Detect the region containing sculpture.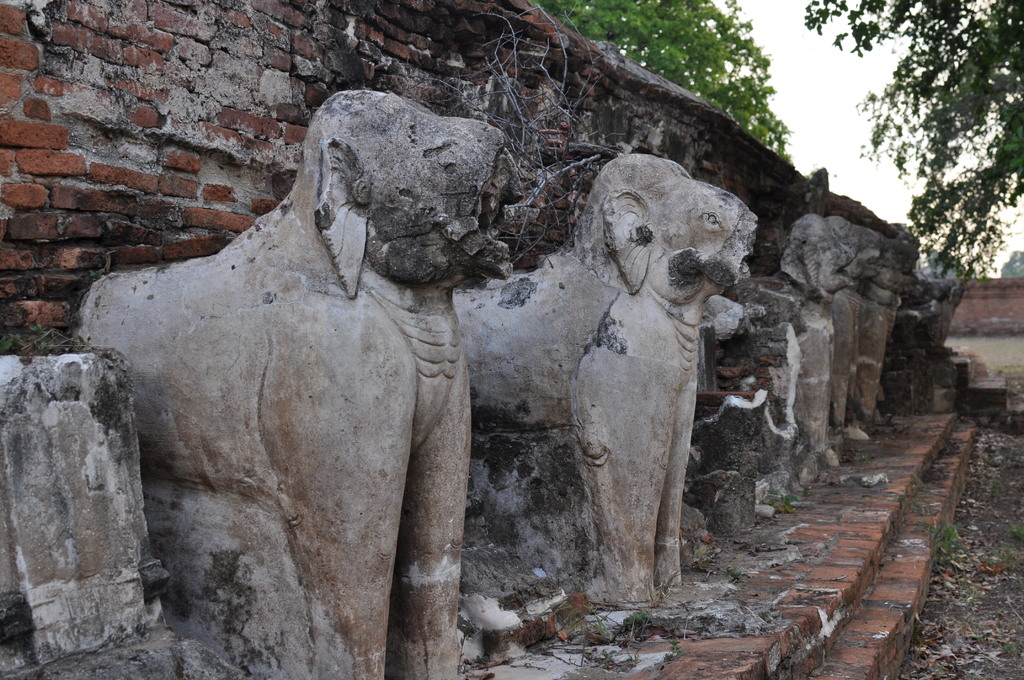
left=448, top=152, right=754, bottom=599.
